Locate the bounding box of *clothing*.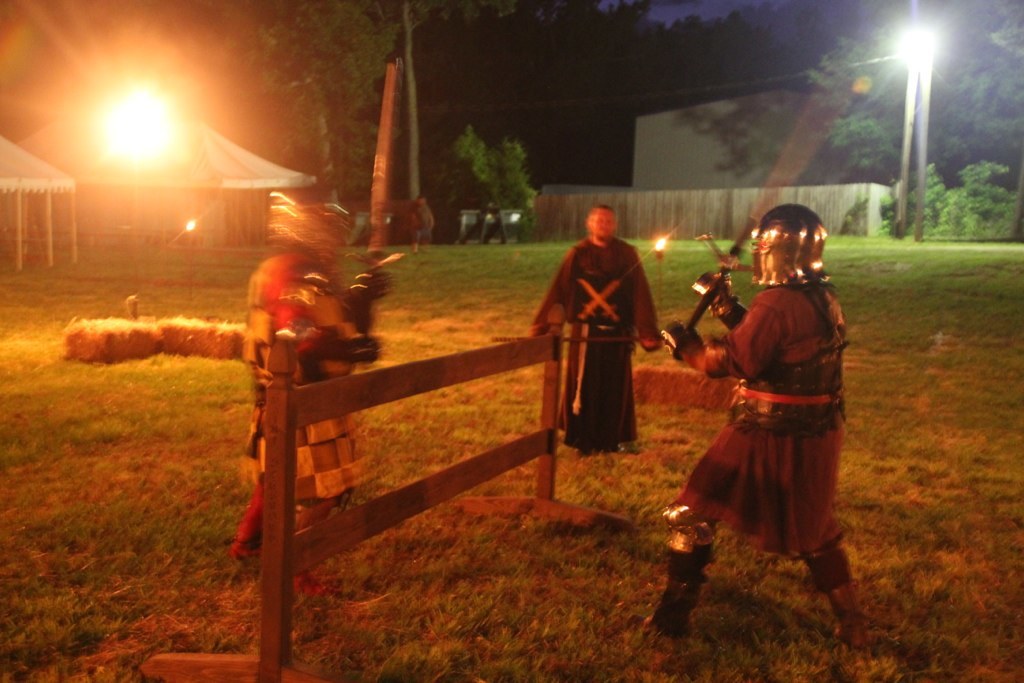
Bounding box: locate(682, 256, 851, 567).
